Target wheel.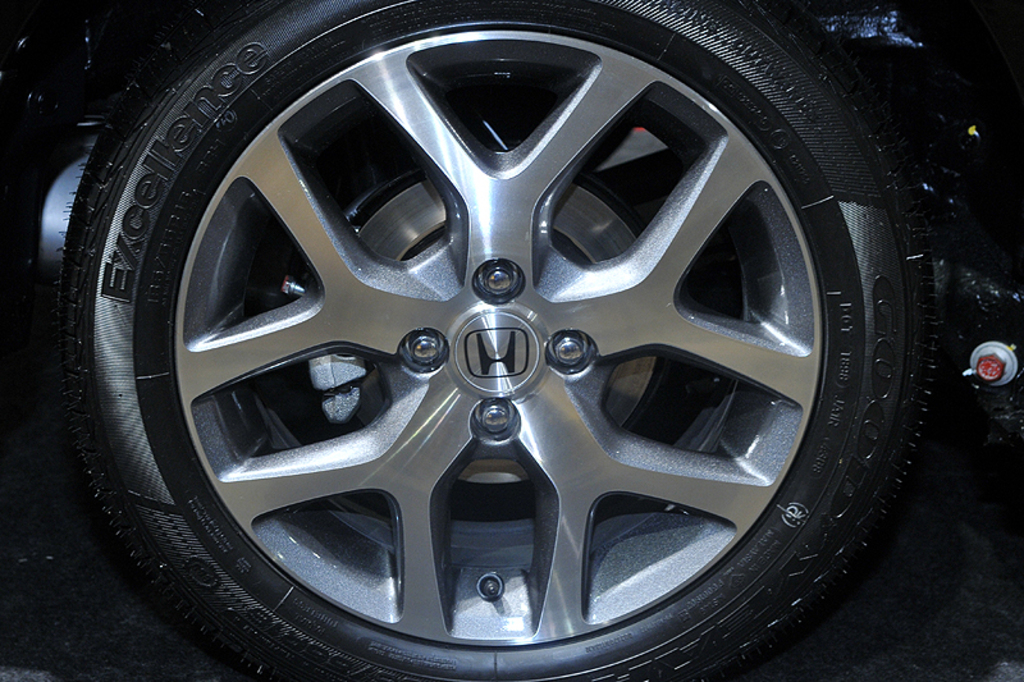
Target region: 54/0/941/681.
